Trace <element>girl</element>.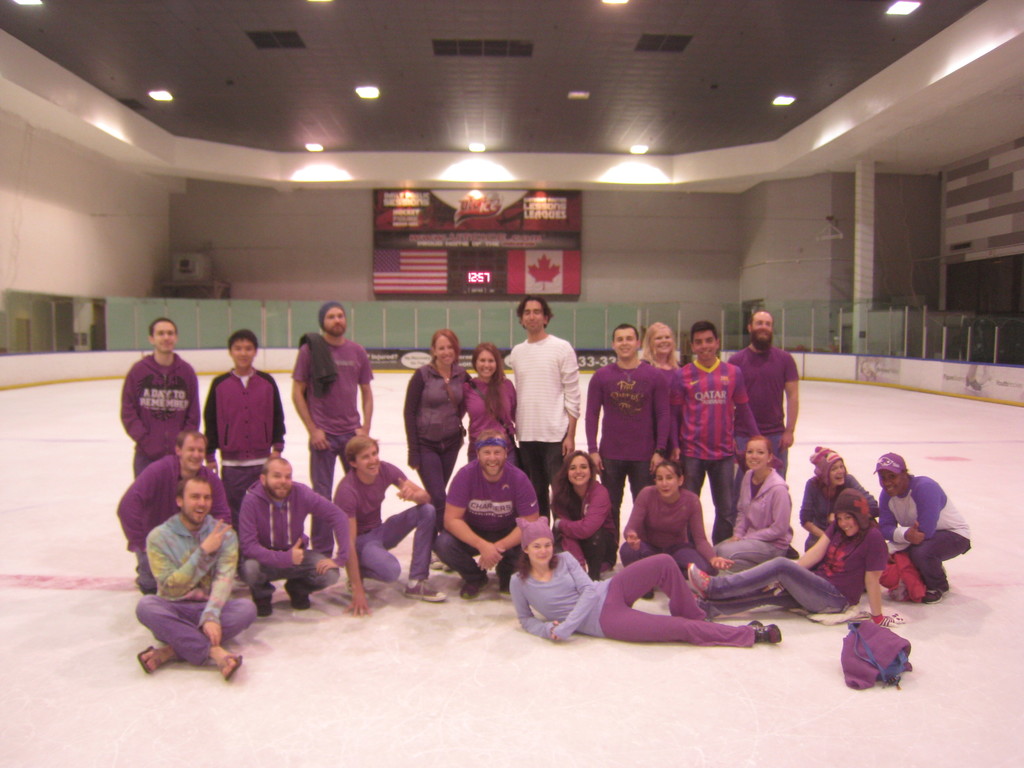
Traced to x1=548 y1=449 x2=616 y2=580.
